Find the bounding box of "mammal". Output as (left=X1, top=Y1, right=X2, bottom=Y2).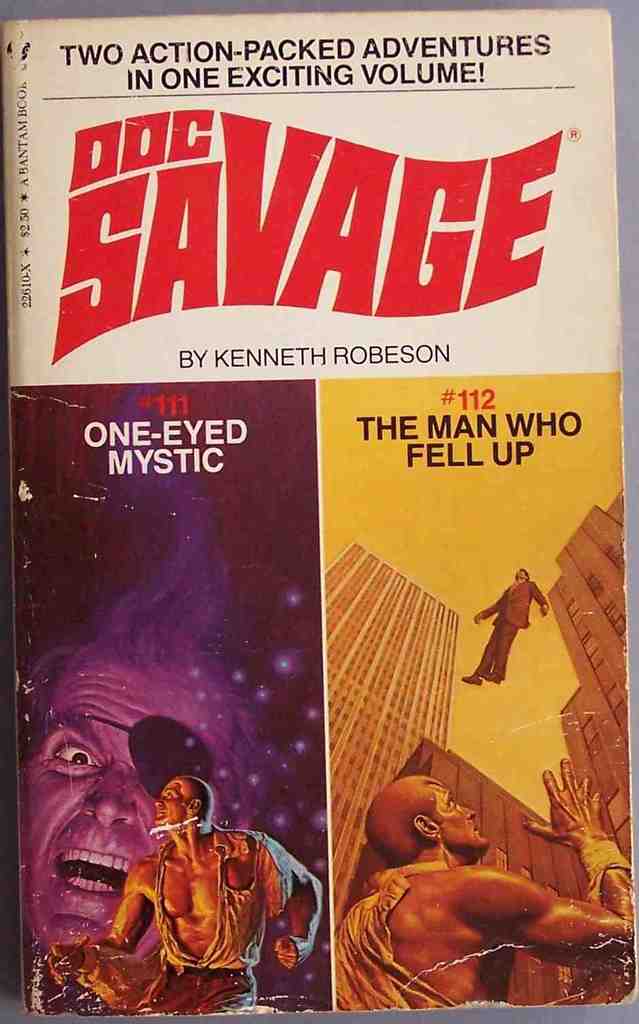
(left=4, top=613, right=281, bottom=955).
